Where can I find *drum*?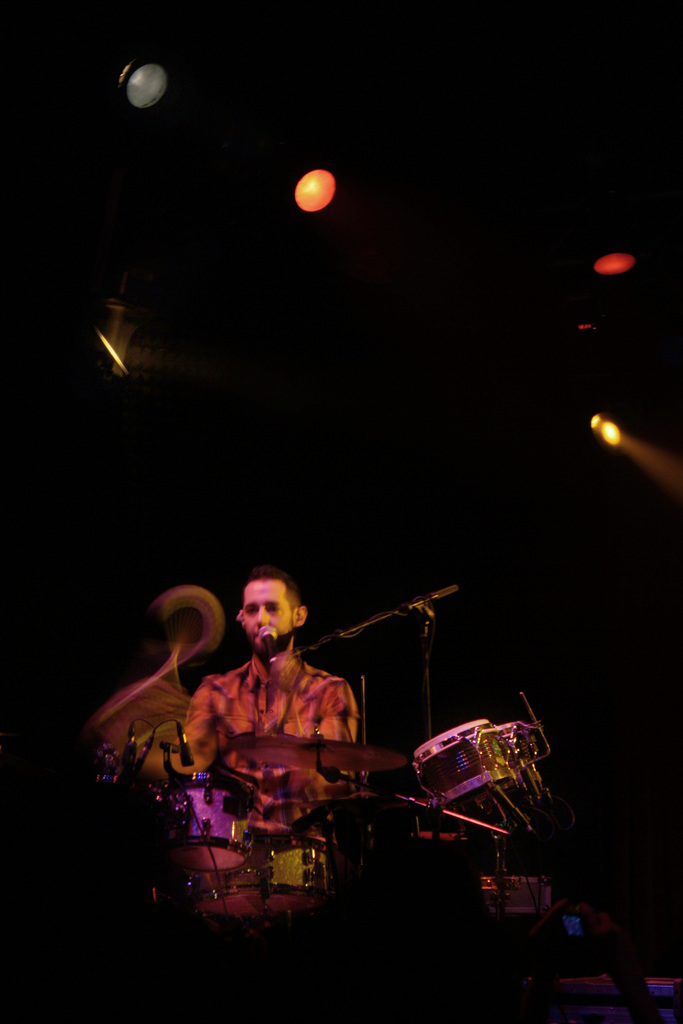
You can find it at rect(159, 776, 260, 876).
